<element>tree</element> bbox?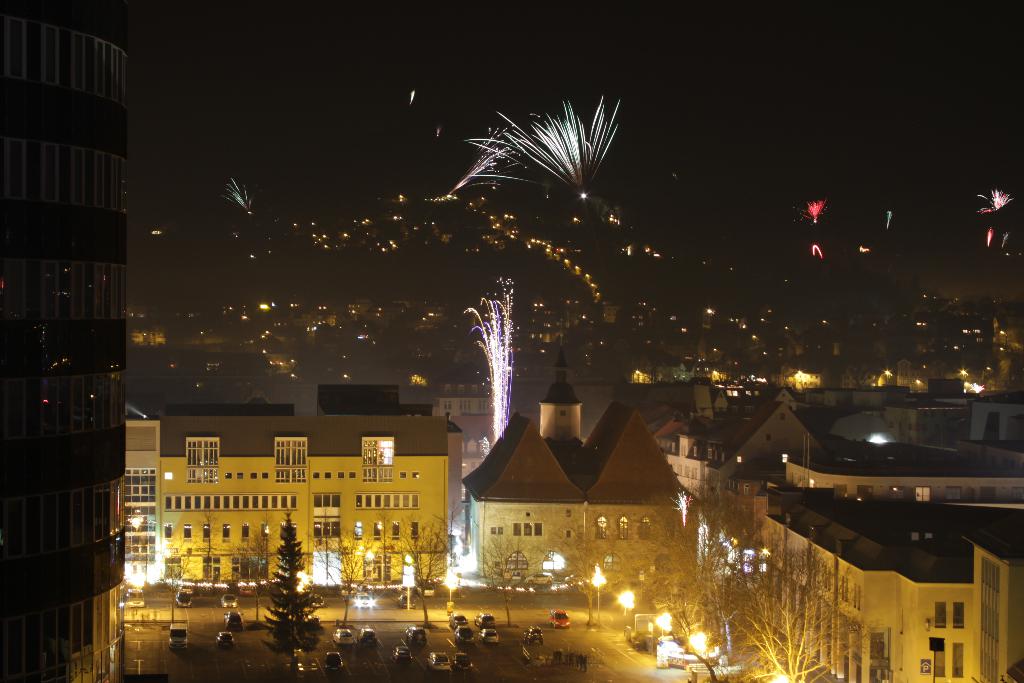
Rect(257, 509, 324, 662)
